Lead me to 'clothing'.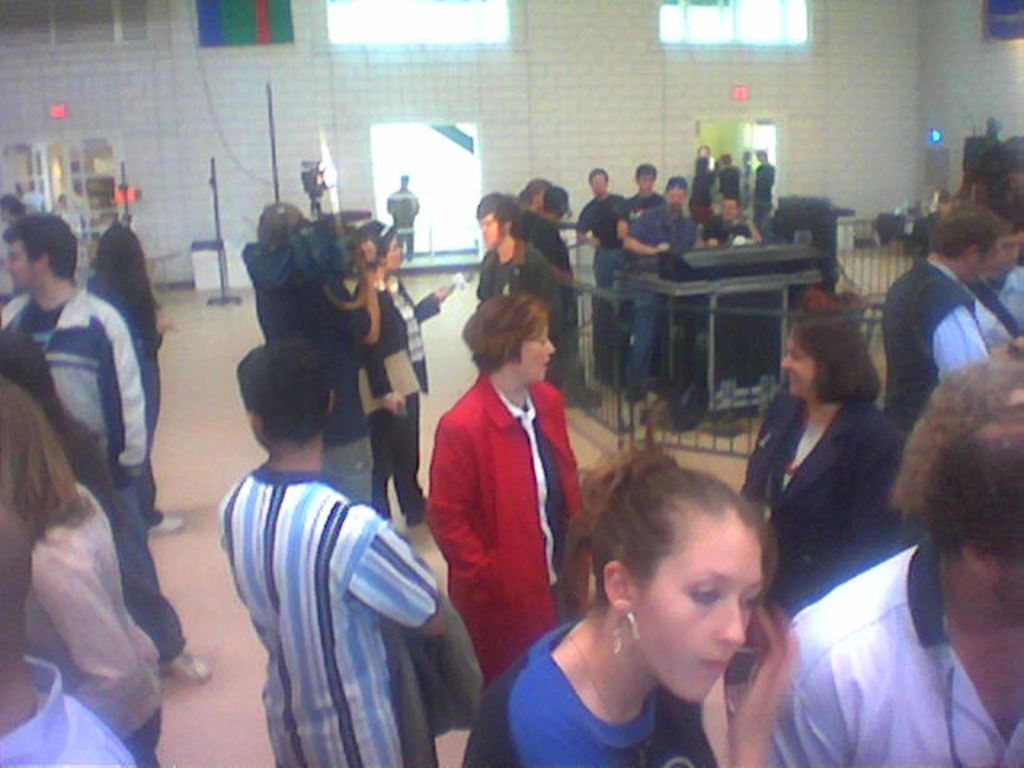
Lead to x1=624 y1=200 x2=698 y2=400.
